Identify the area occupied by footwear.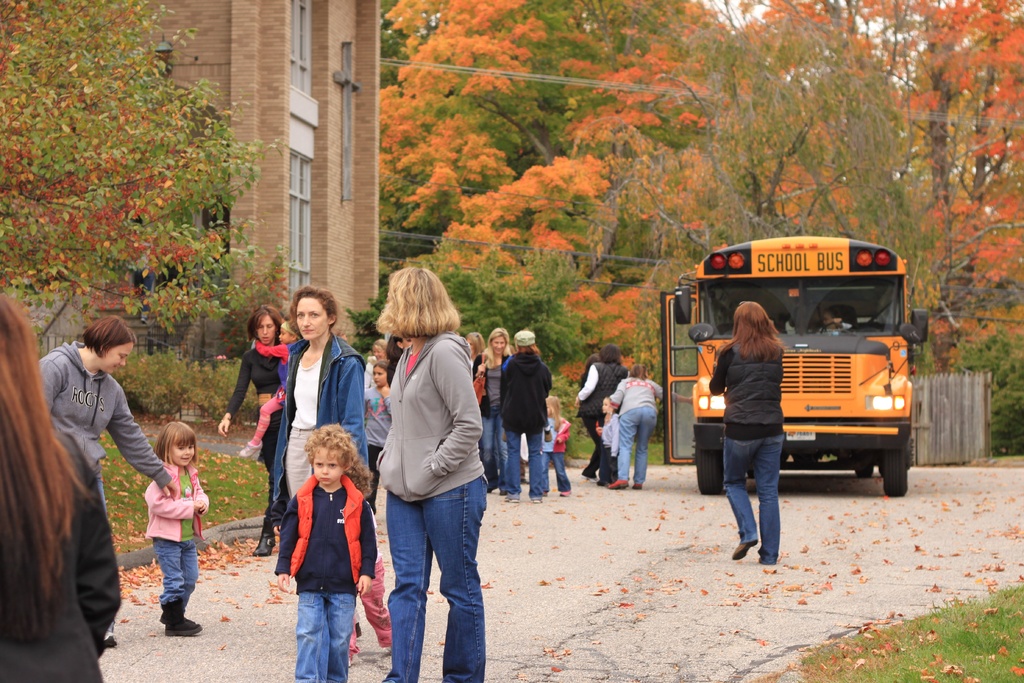
Area: 160, 596, 204, 636.
